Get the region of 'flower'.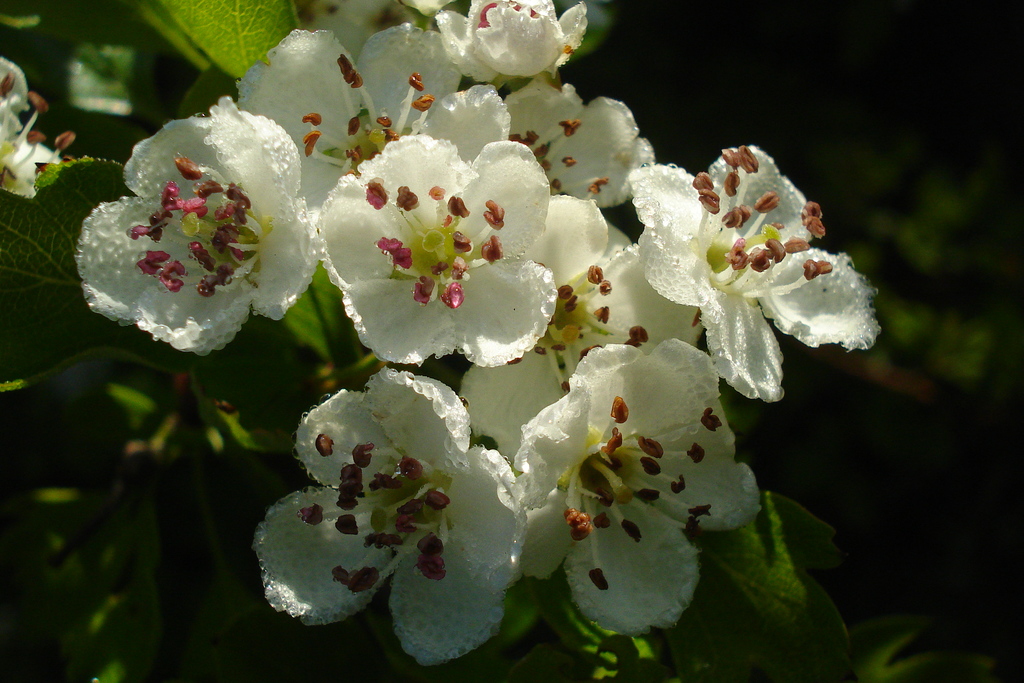
(231,23,465,226).
